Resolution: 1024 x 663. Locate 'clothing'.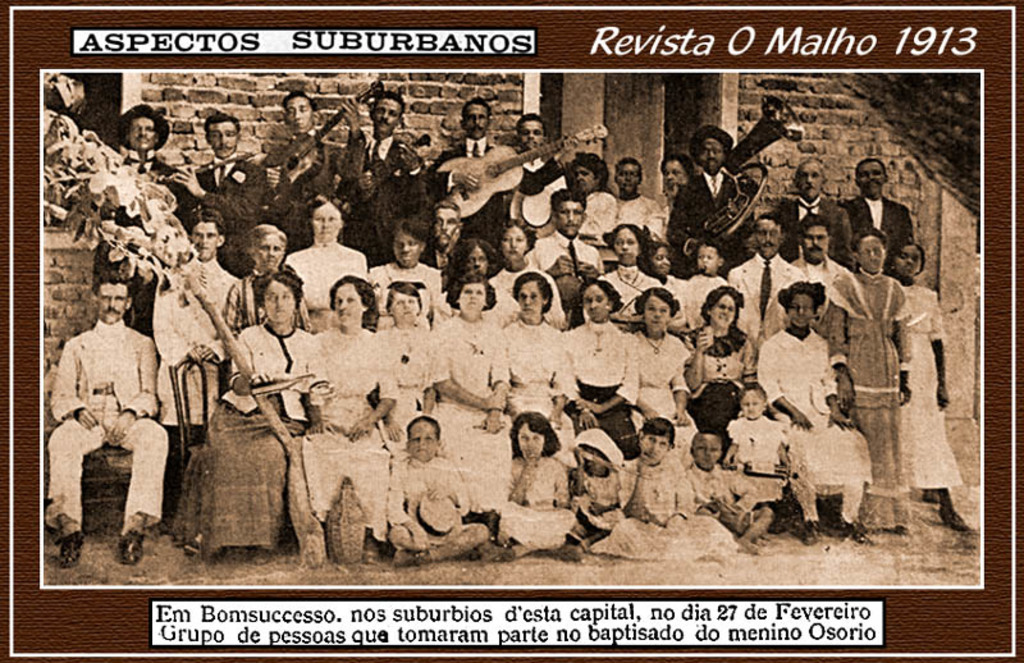
BBox(44, 285, 164, 544).
